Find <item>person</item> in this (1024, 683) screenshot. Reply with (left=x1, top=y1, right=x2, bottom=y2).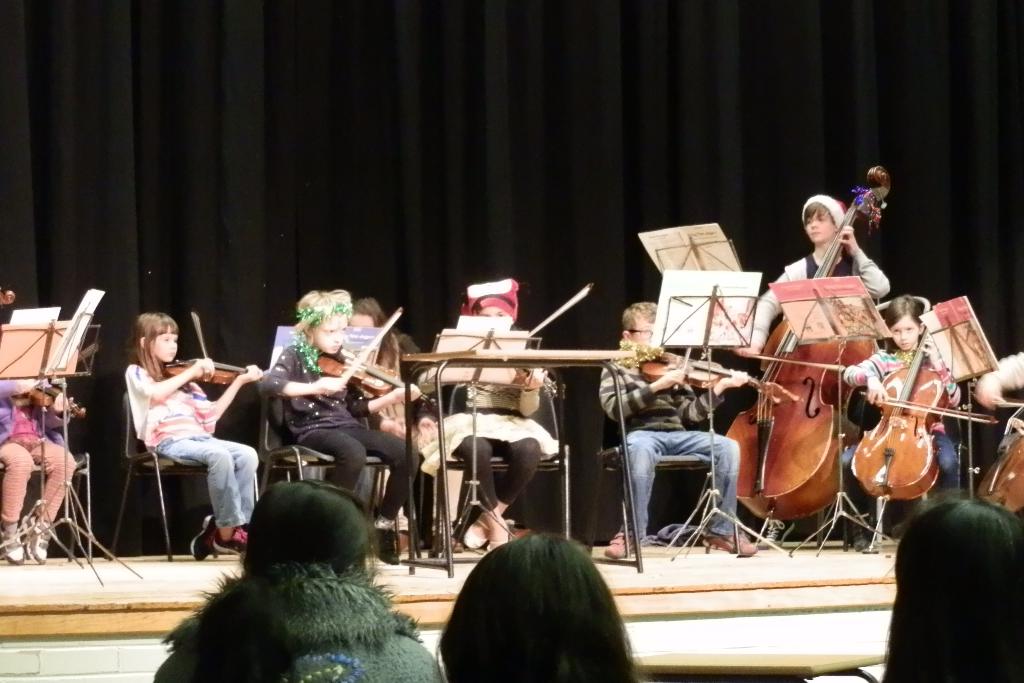
(left=879, top=502, right=1023, bottom=682).
